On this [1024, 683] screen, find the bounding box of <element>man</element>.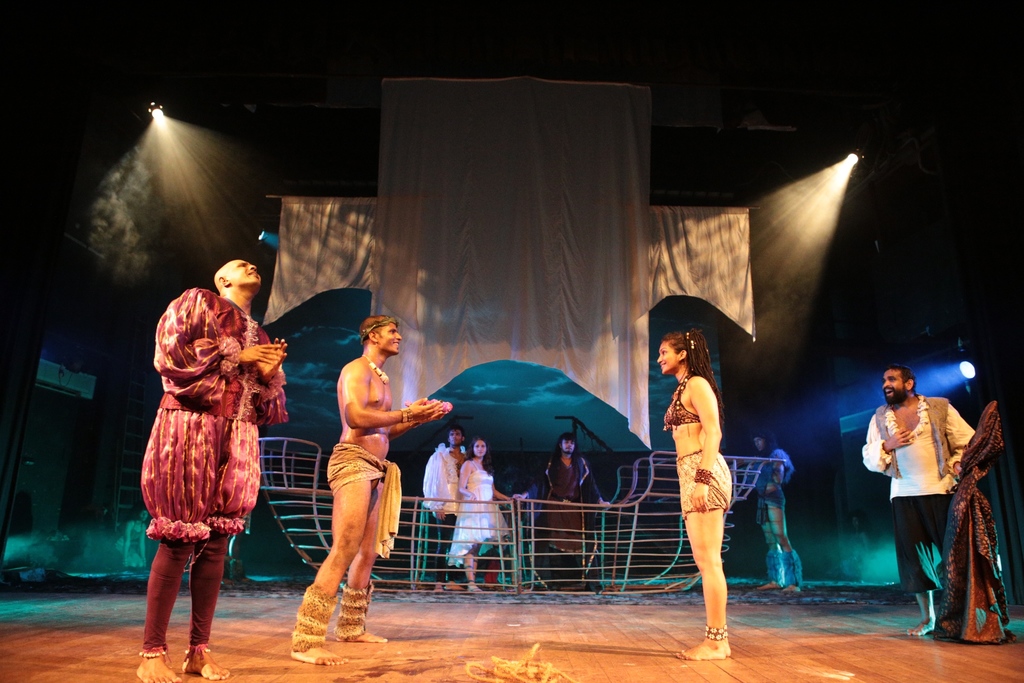
Bounding box: Rect(872, 373, 993, 627).
